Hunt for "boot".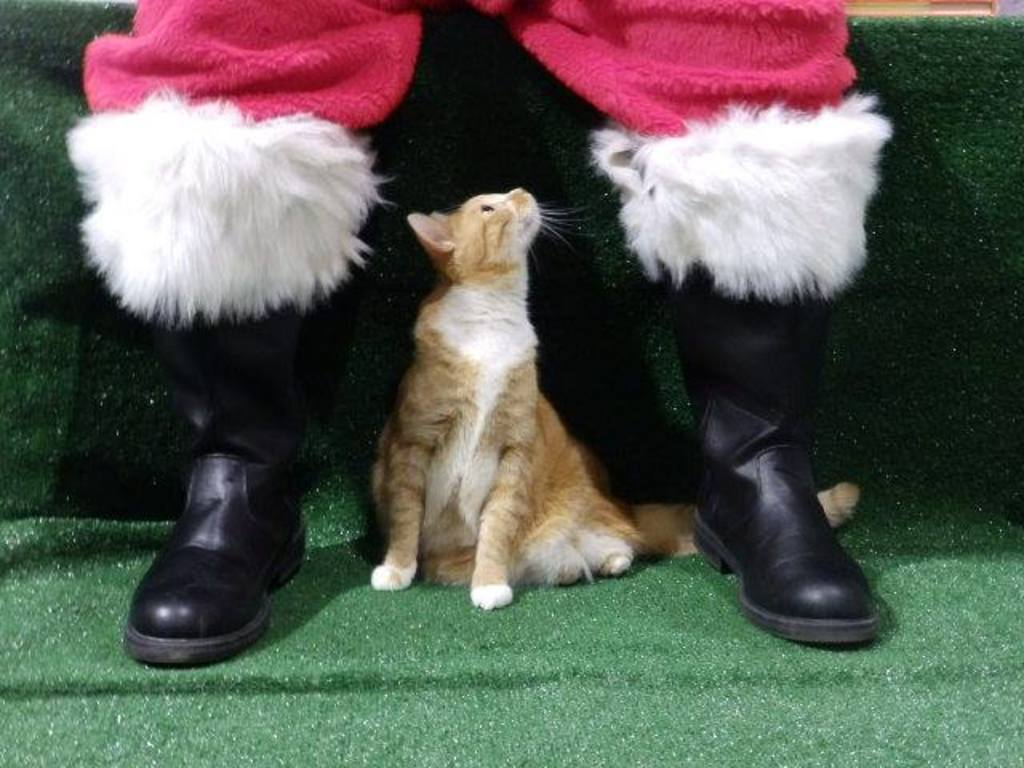
Hunted down at [x1=646, y1=176, x2=894, y2=648].
